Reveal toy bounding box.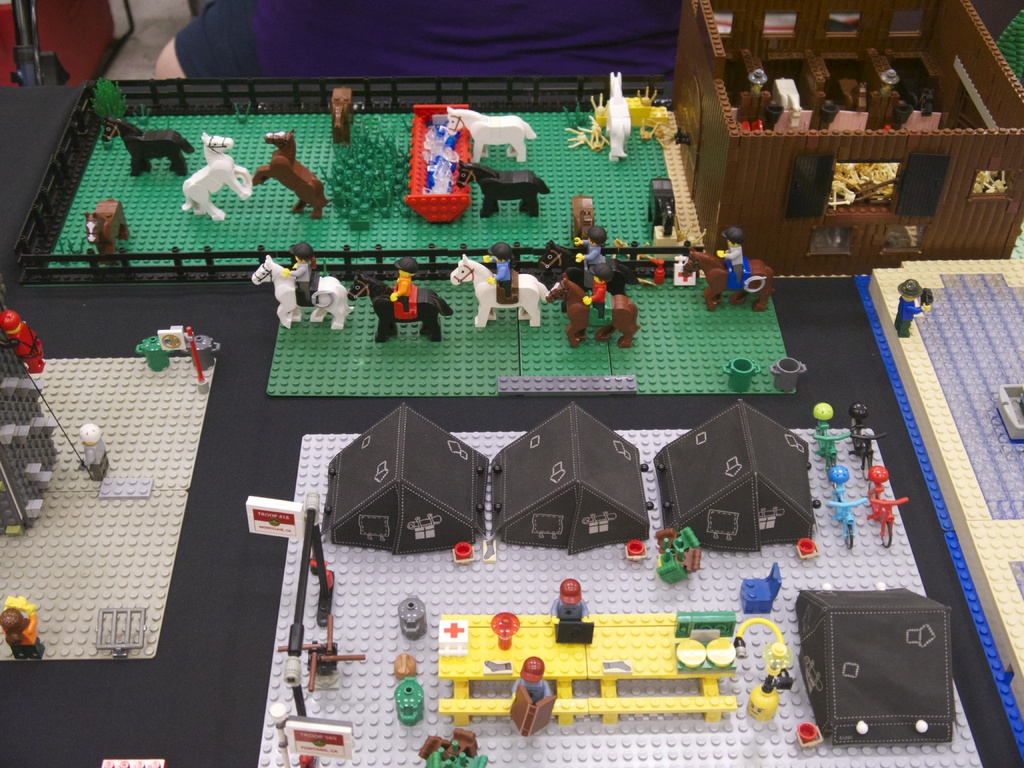
Revealed: rect(572, 193, 602, 247).
